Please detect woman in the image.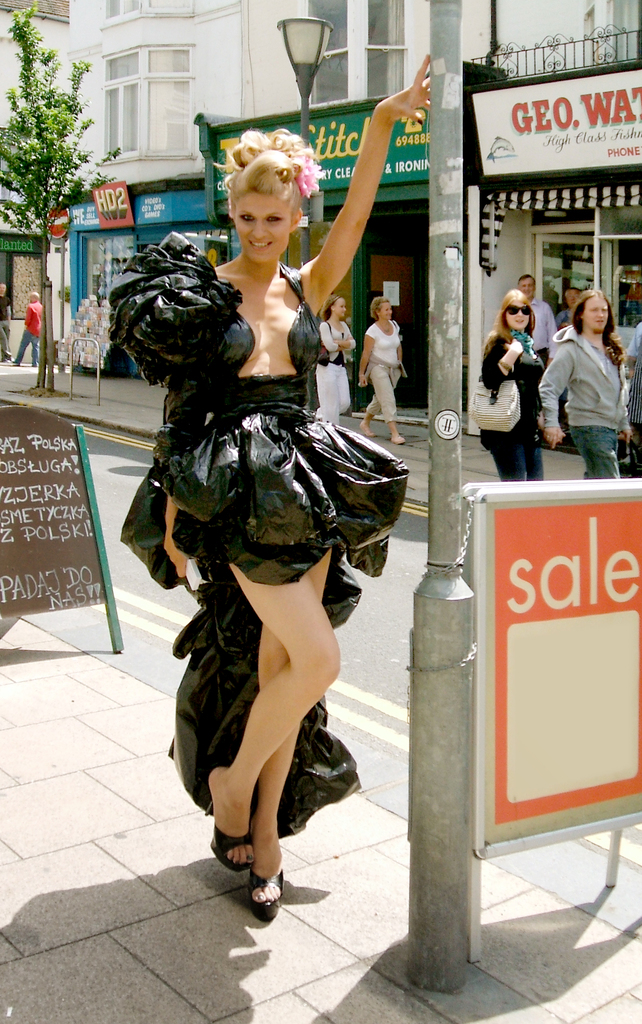
319/296/357/429.
